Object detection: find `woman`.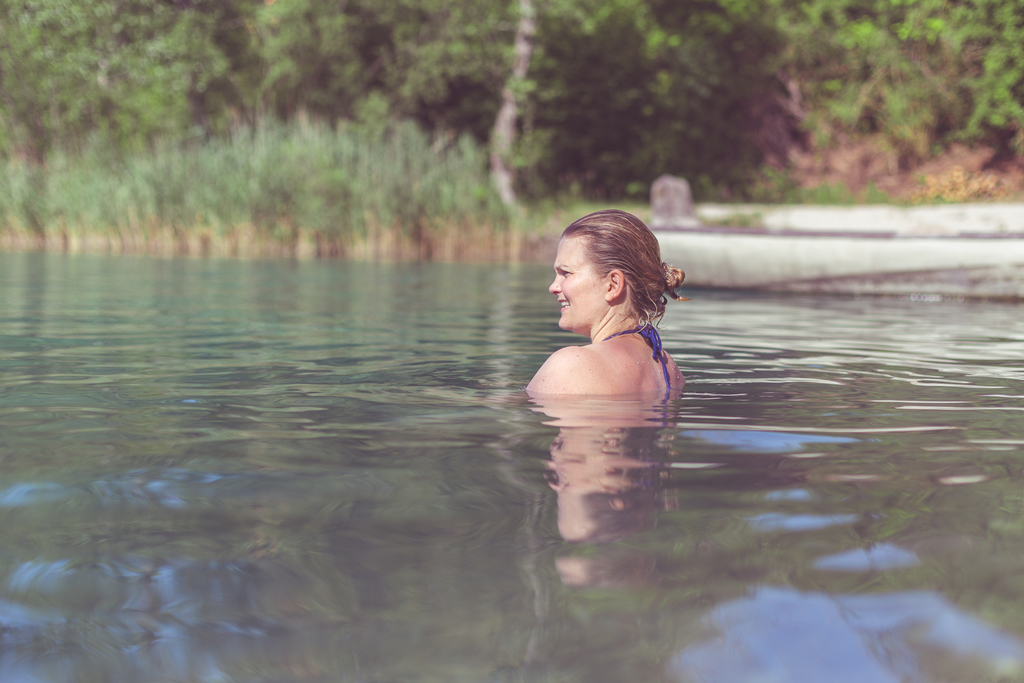
520/210/685/425.
